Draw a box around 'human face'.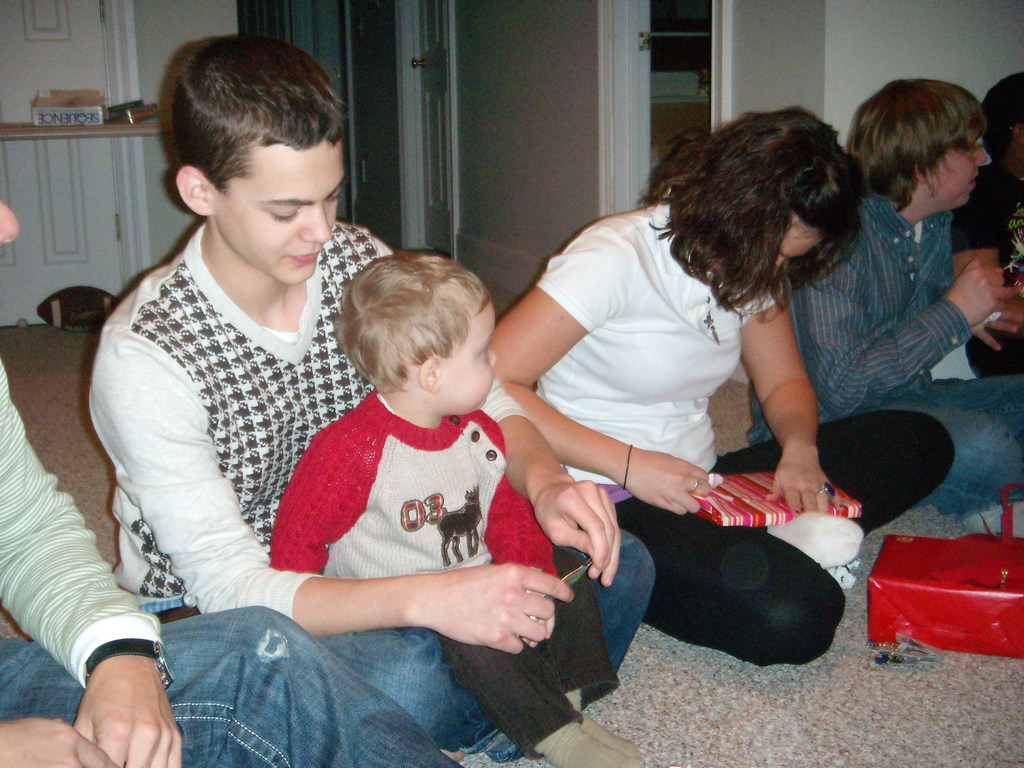
locate(933, 102, 996, 204).
